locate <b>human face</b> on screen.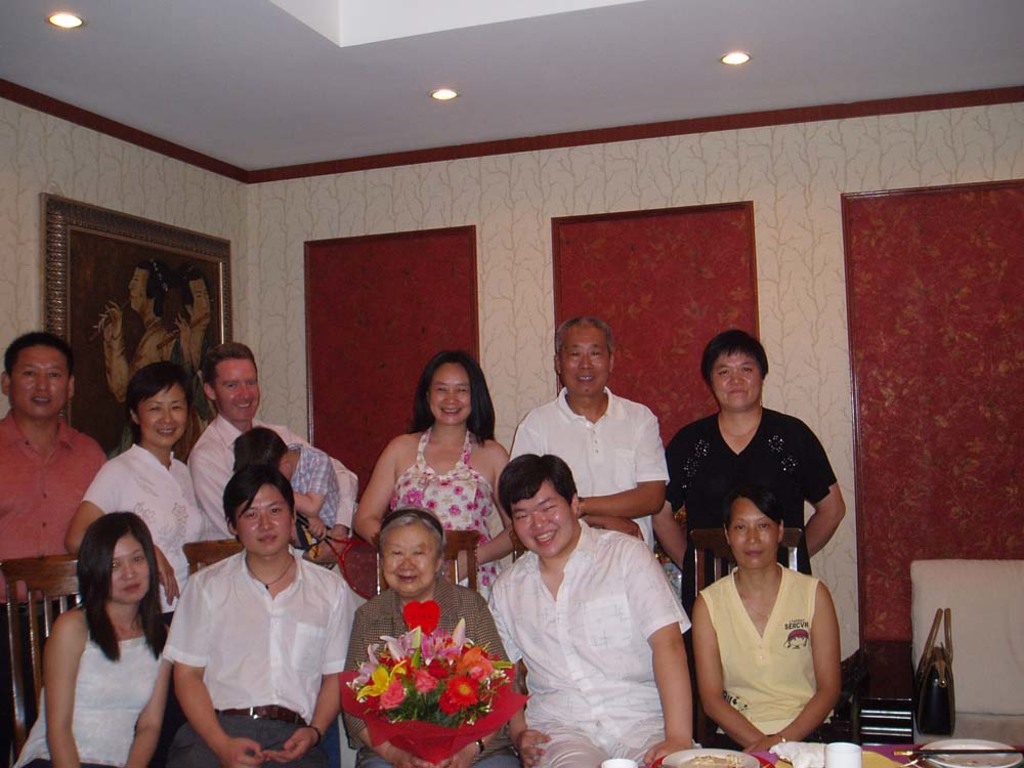
On screen at BBox(7, 346, 67, 424).
